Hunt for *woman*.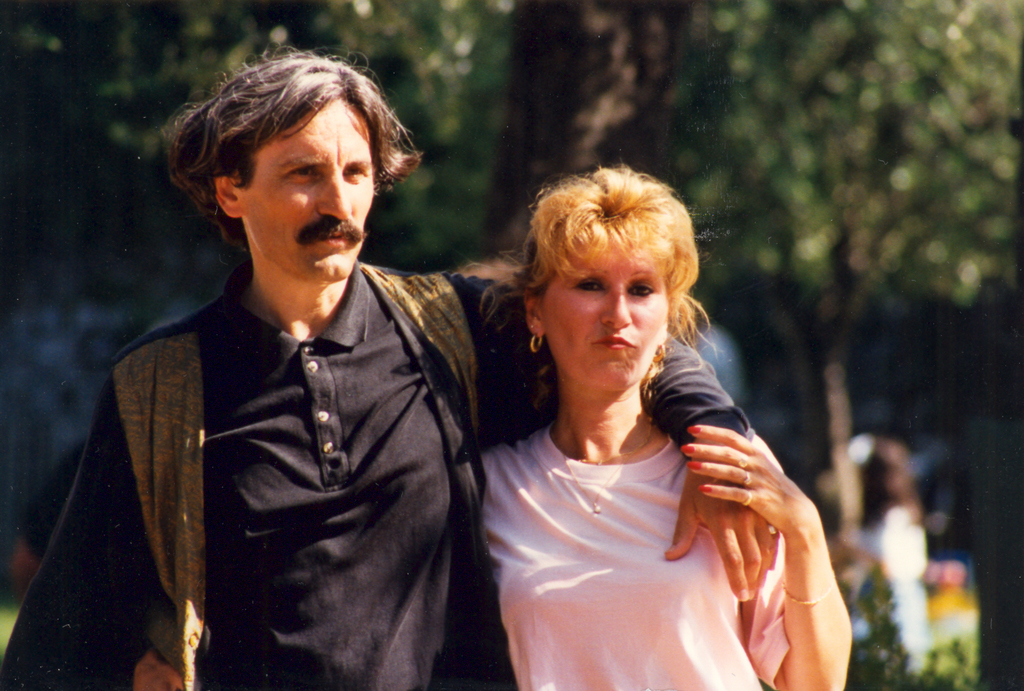
Hunted down at BBox(850, 439, 926, 677).
